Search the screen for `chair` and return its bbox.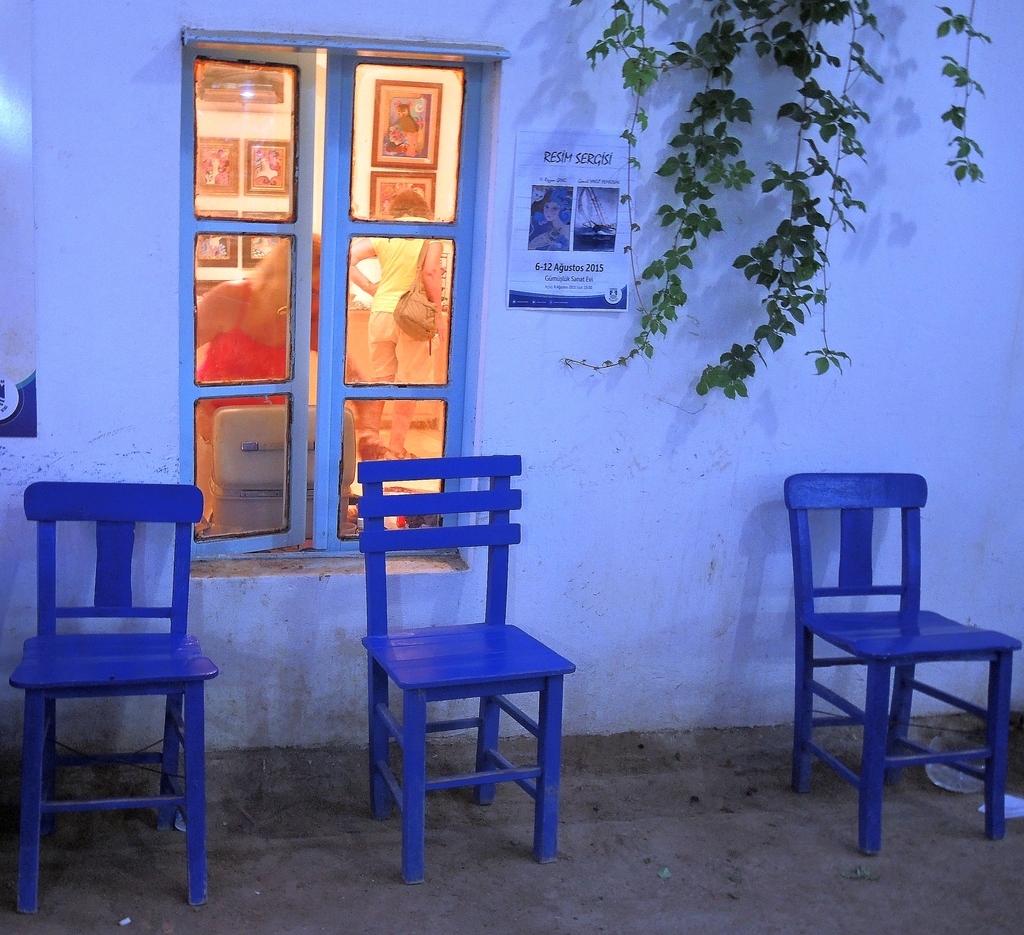
Found: 356 450 582 885.
